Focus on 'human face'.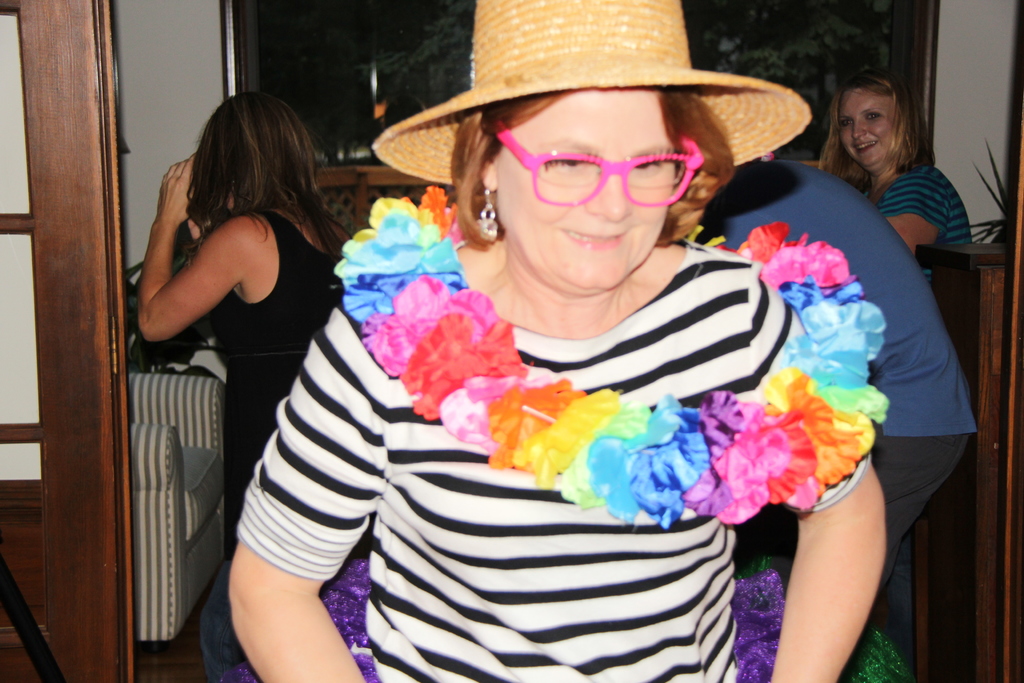
Focused at <bbox>491, 95, 675, 289</bbox>.
